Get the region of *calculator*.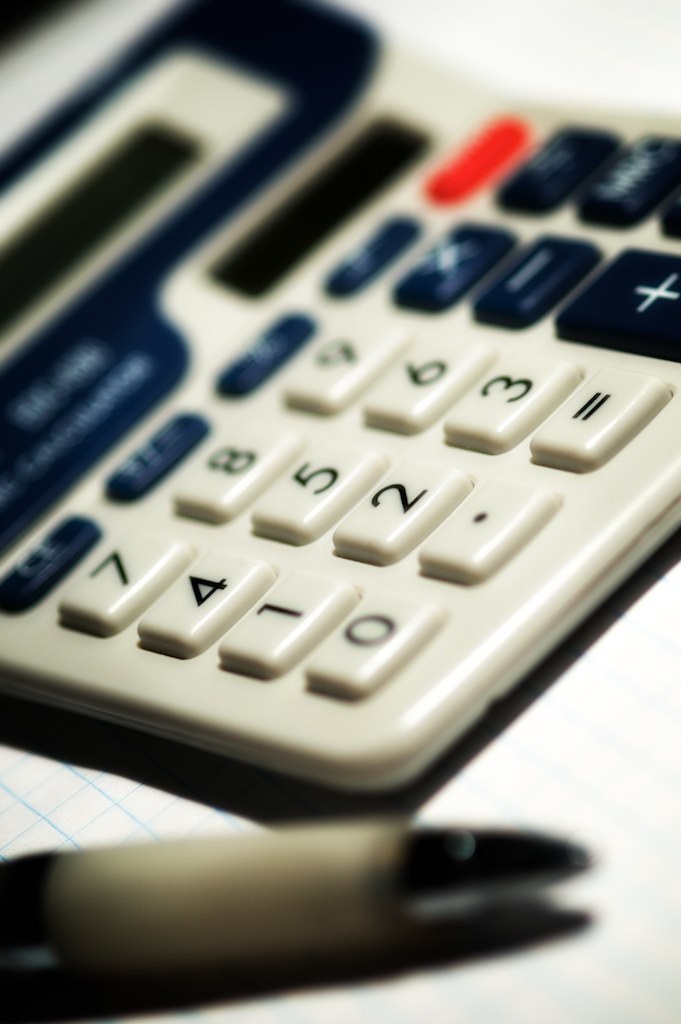
{"left": 1, "top": 0, "right": 680, "bottom": 796}.
